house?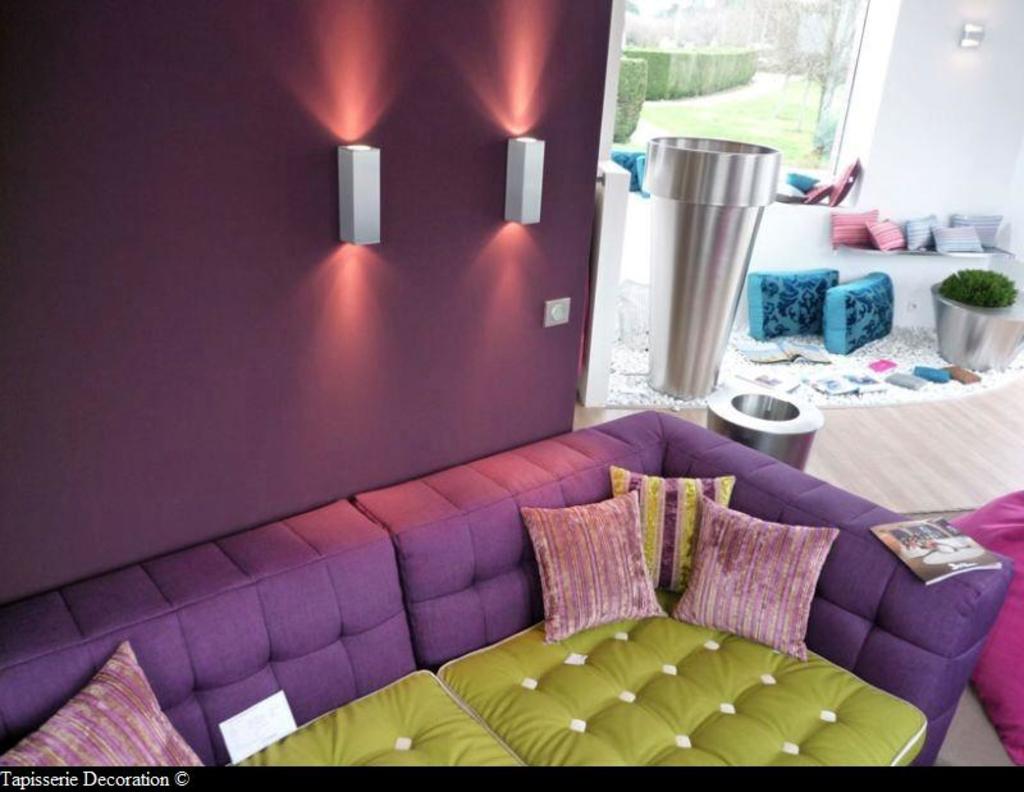
(x1=9, y1=0, x2=1014, y2=788)
